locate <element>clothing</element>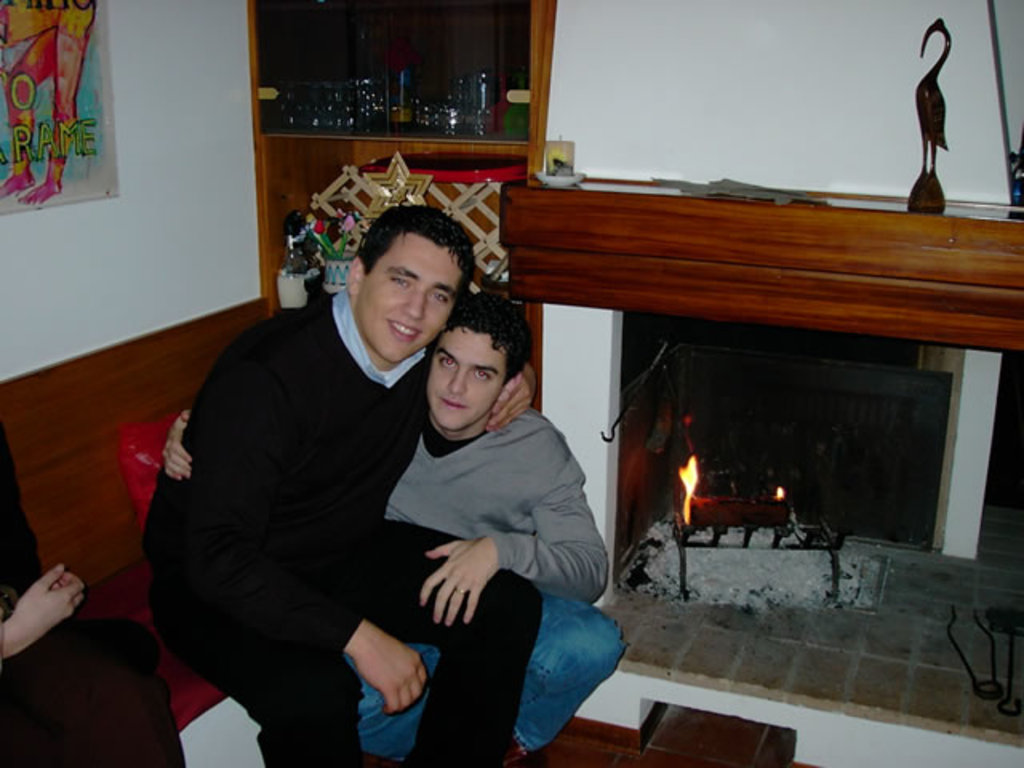
<bbox>165, 222, 482, 762</bbox>
